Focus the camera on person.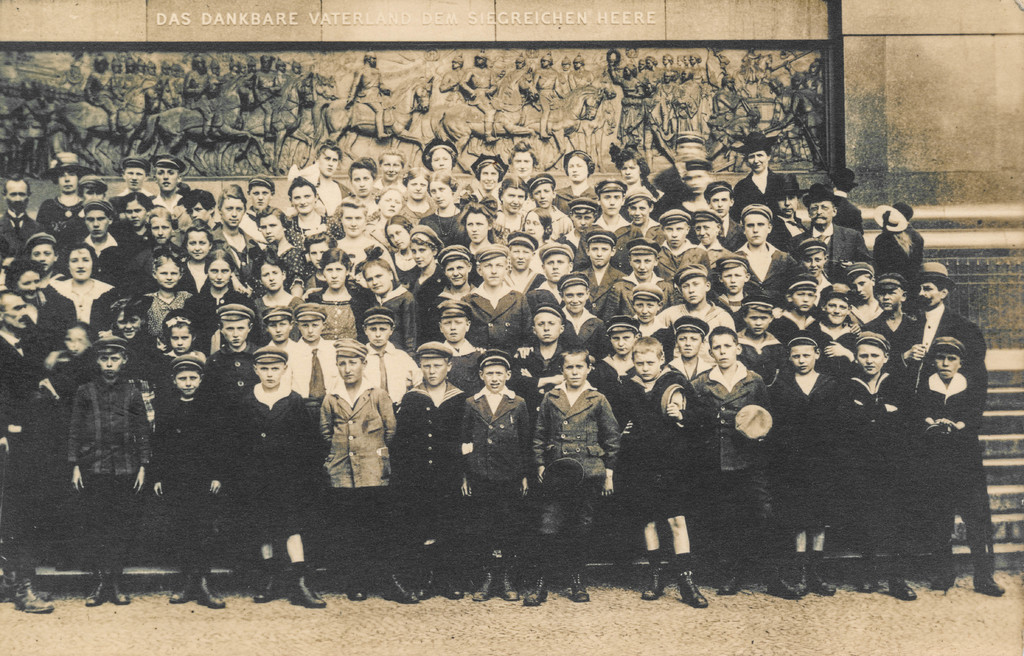
Focus region: left=311, top=333, right=423, bottom=607.
